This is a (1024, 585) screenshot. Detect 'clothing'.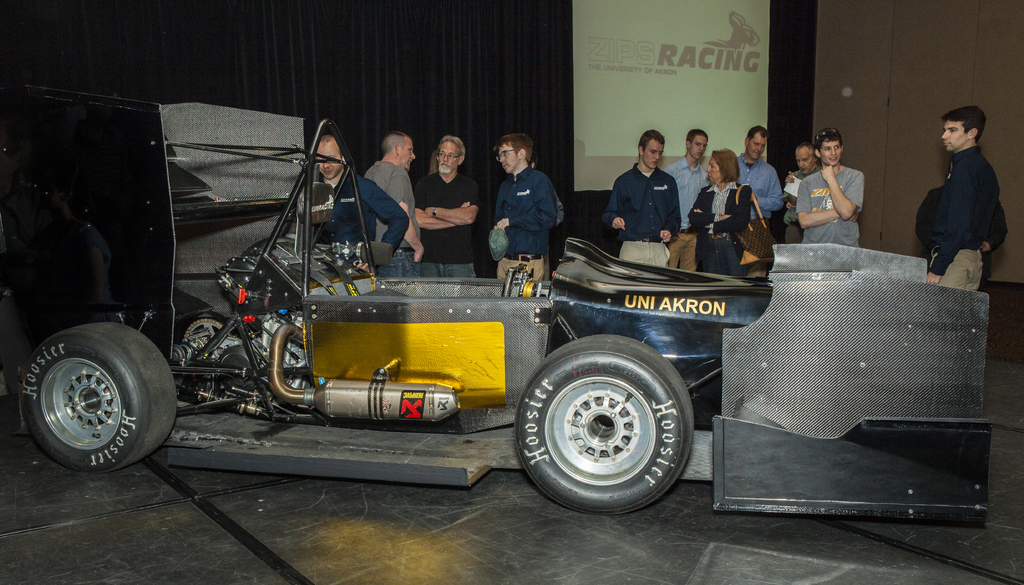
(left=785, top=165, right=822, bottom=243).
